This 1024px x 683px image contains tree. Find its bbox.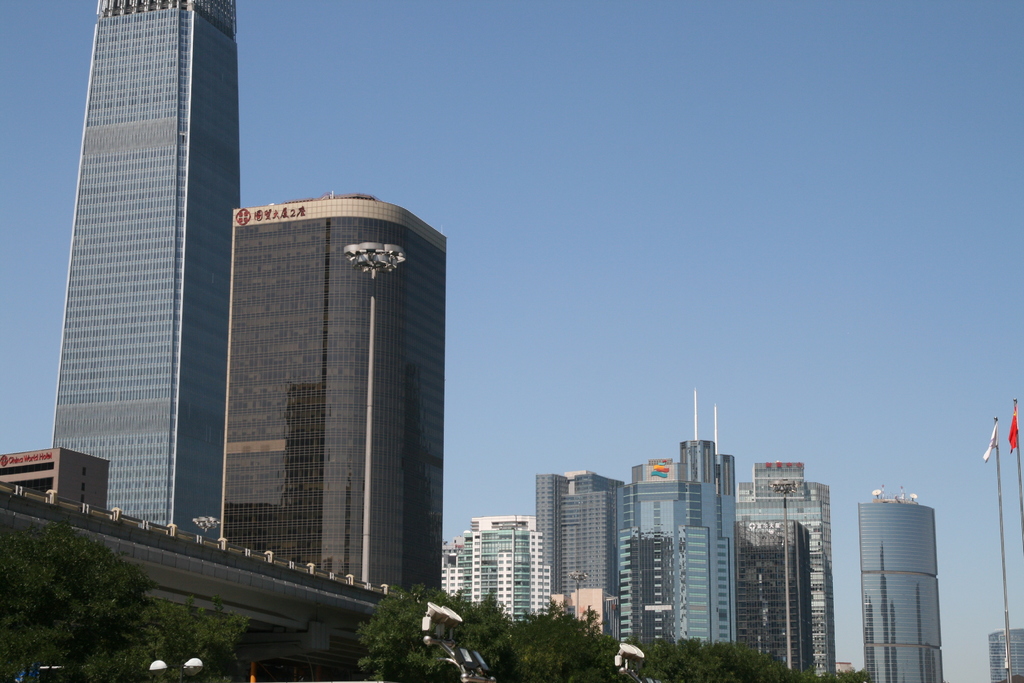
(left=483, top=605, right=627, bottom=682).
